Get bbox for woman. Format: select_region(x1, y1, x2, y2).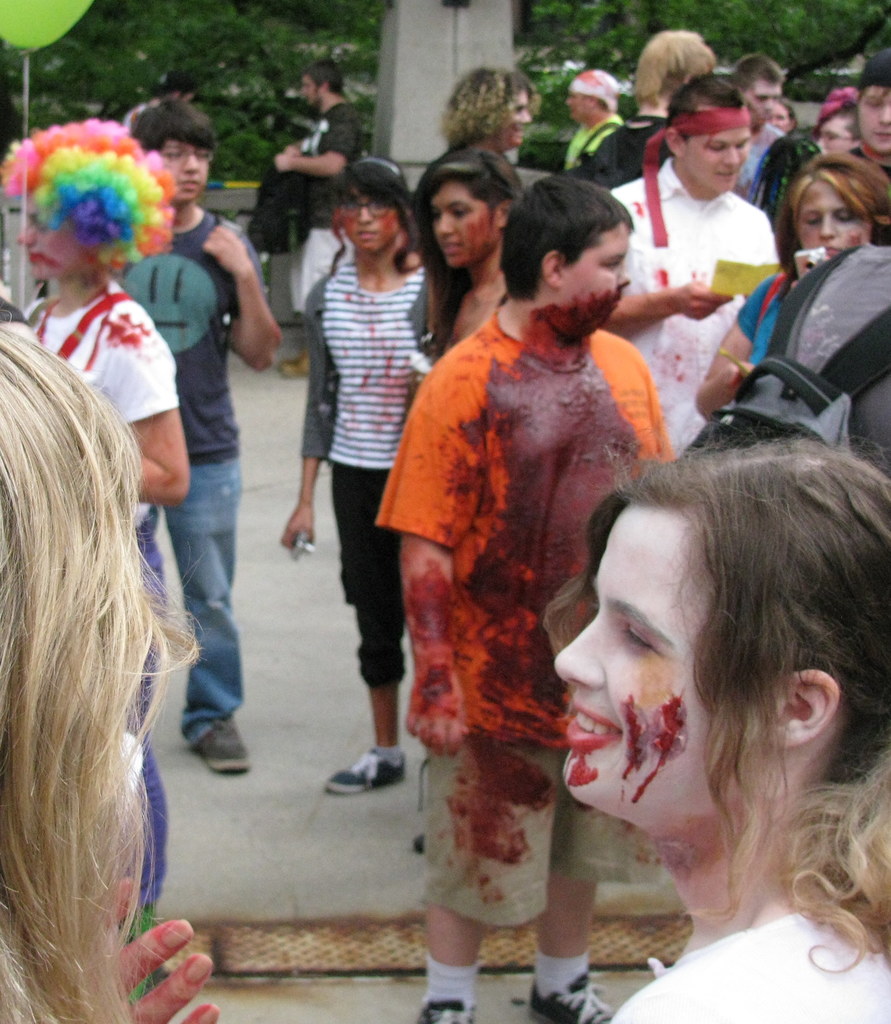
select_region(0, 320, 229, 1023).
